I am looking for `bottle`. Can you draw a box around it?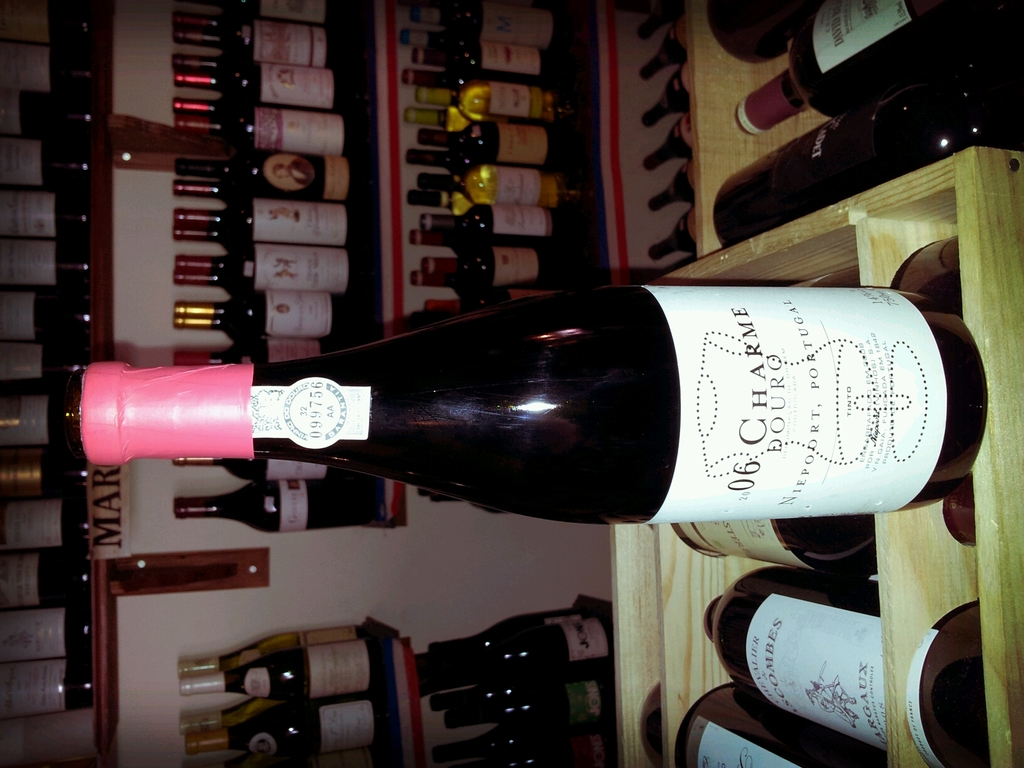
Sure, the bounding box is bbox=(0, 143, 102, 203).
